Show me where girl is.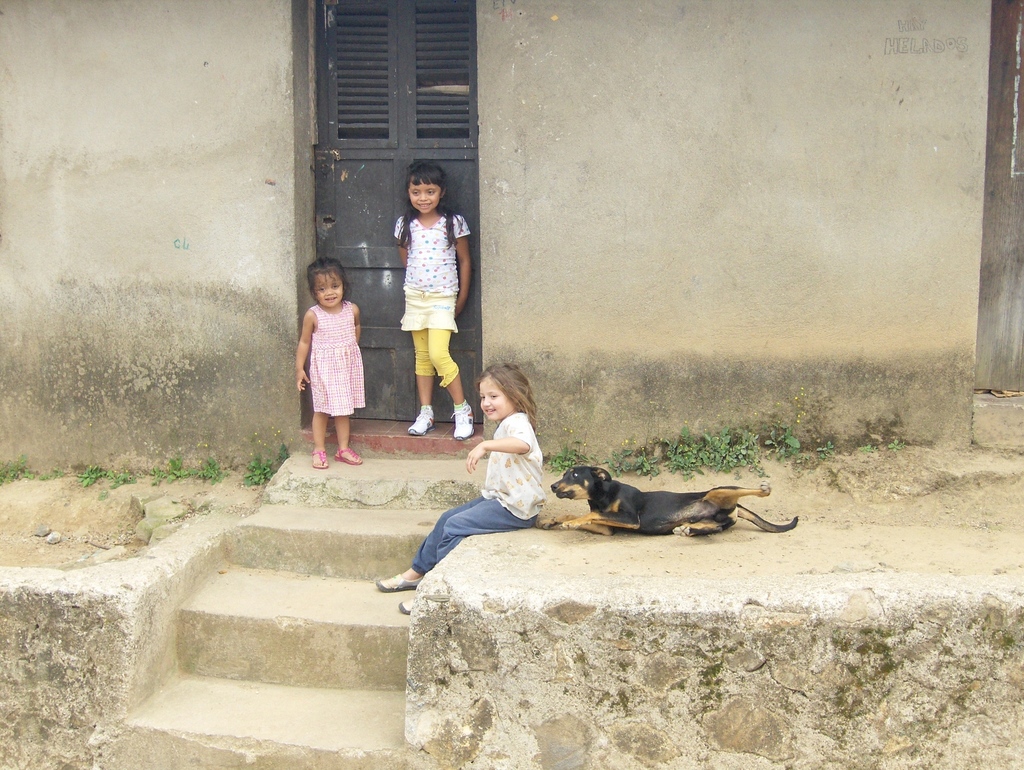
girl is at left=398, top=162, right=472, bottom=435.
